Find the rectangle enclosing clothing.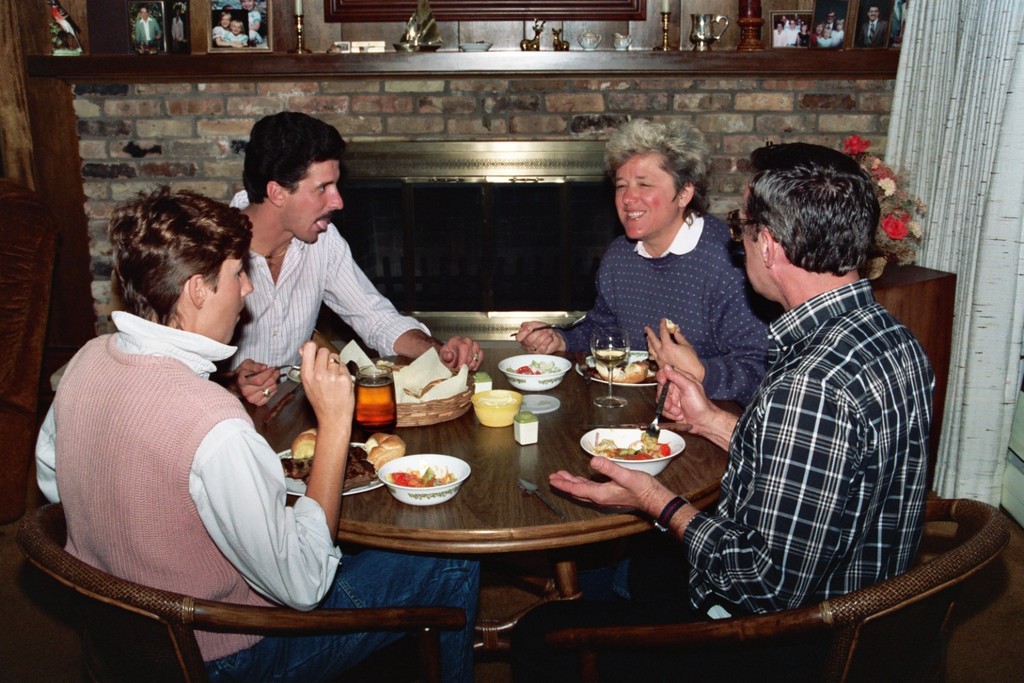
box=[213, 14, 242, 51].
